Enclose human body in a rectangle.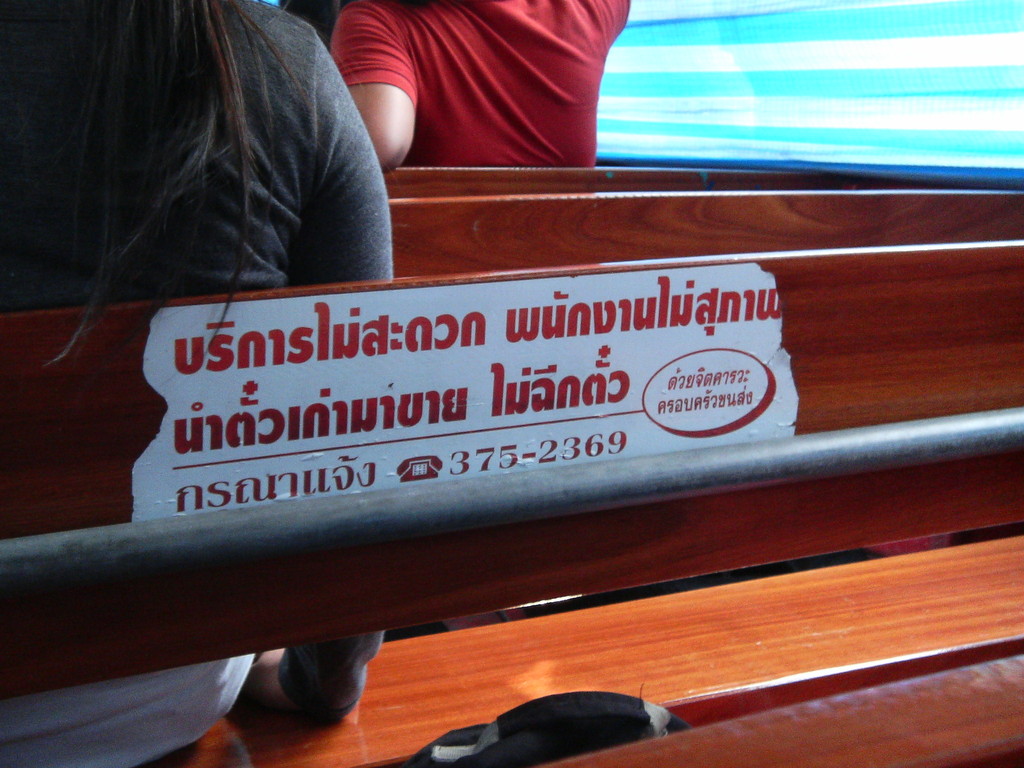
<region>0, 0, 391, 767</region>.
